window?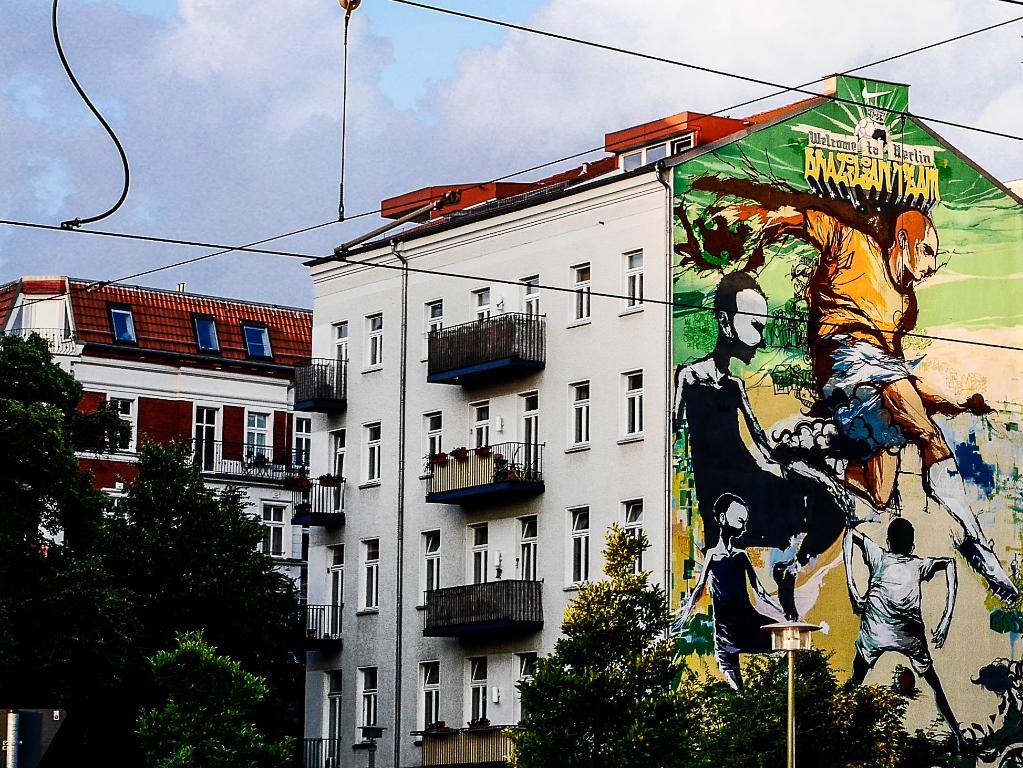
619,249,641,308
